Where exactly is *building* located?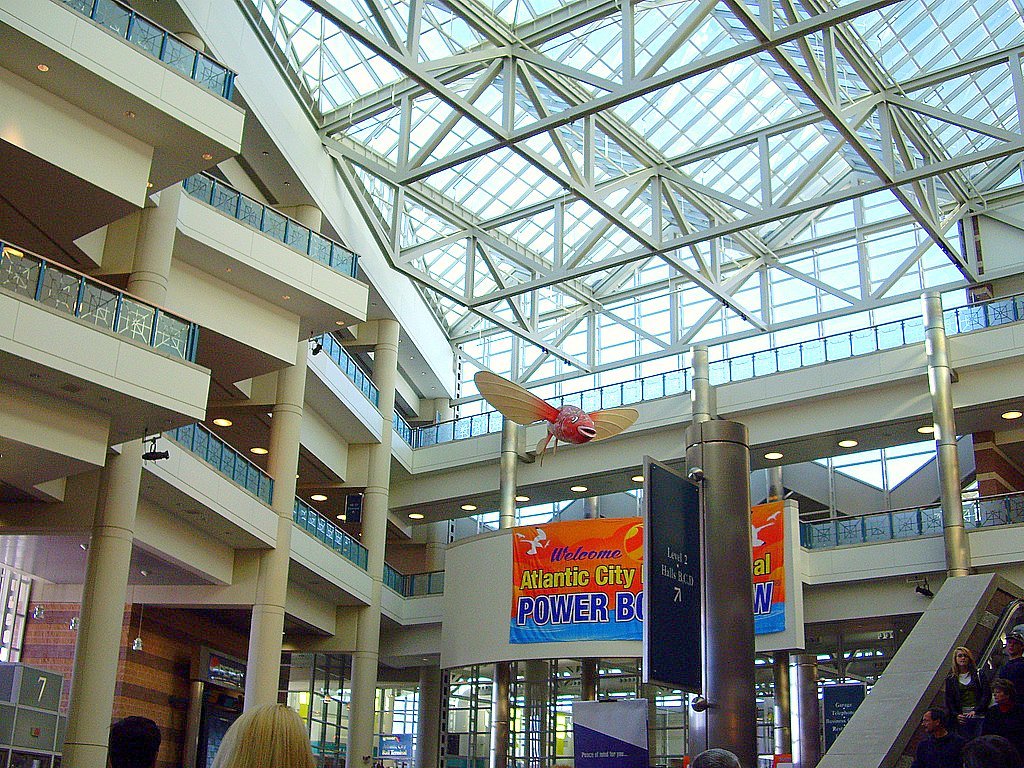
Its bounding box is {"x1": 3, "y1": 0, "x2": 1023, "y2": 767}.
